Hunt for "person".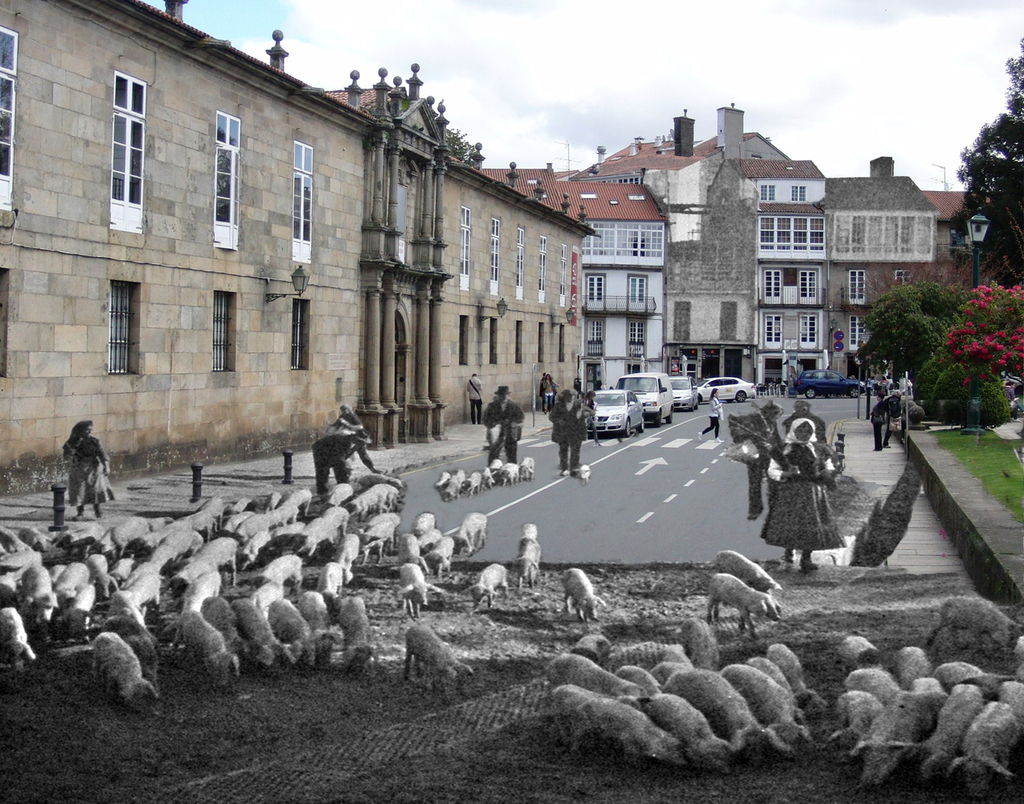
Hunted down at 467/368/484/427.
